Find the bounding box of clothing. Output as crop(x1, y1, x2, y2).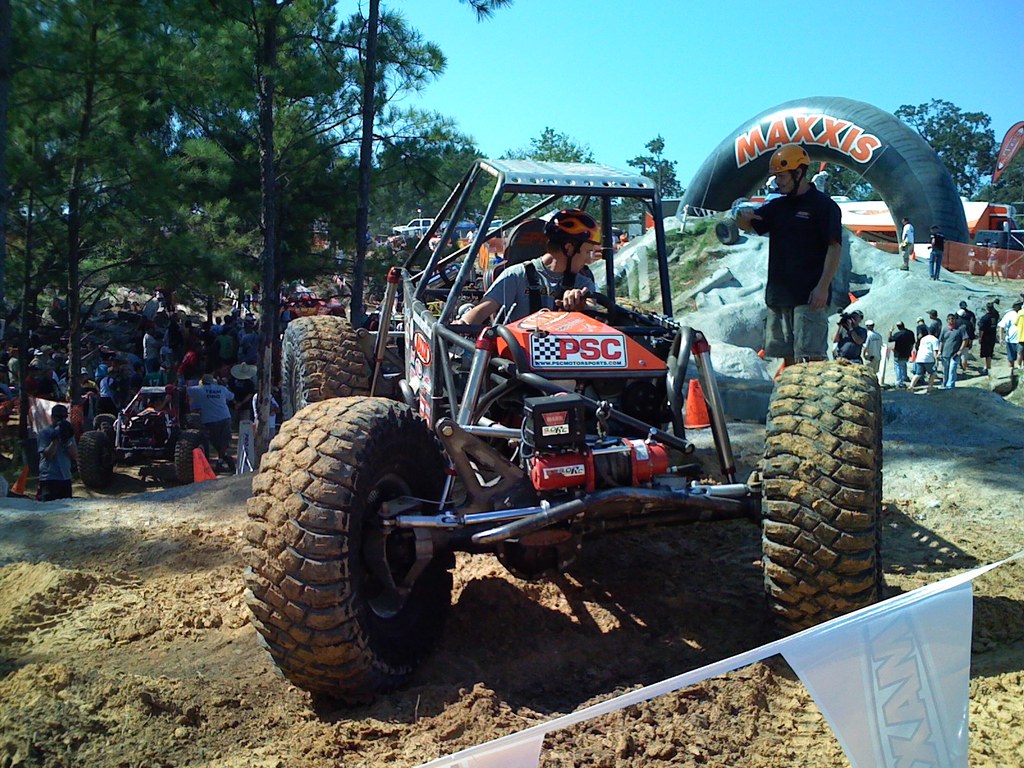
crop(1002, 310, 1023, 360).
